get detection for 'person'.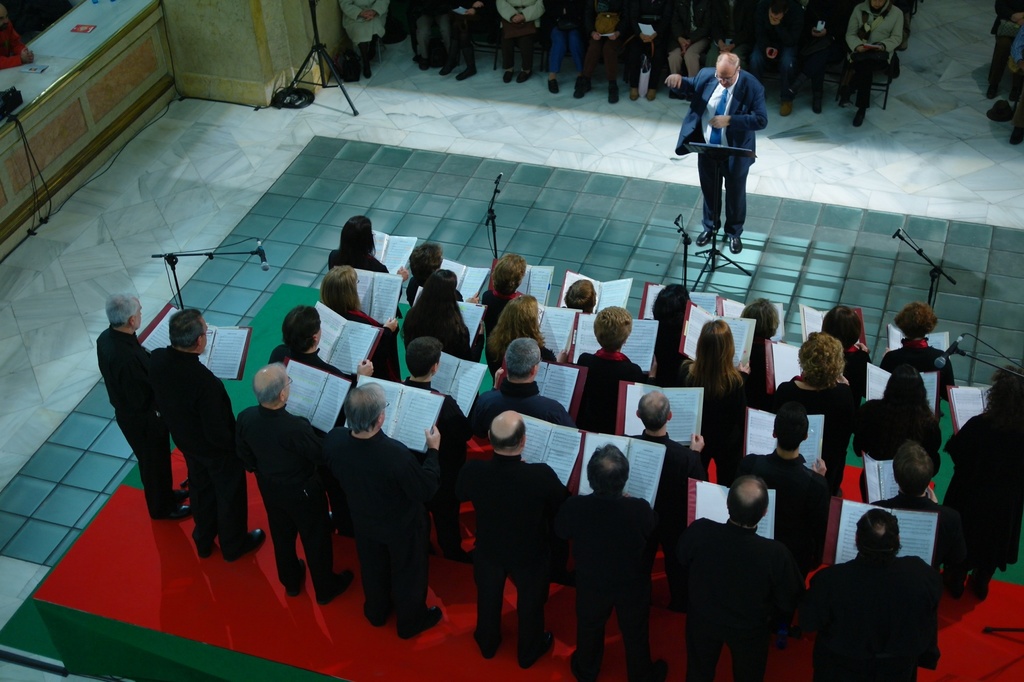
Detection: [858,356,941,449].
